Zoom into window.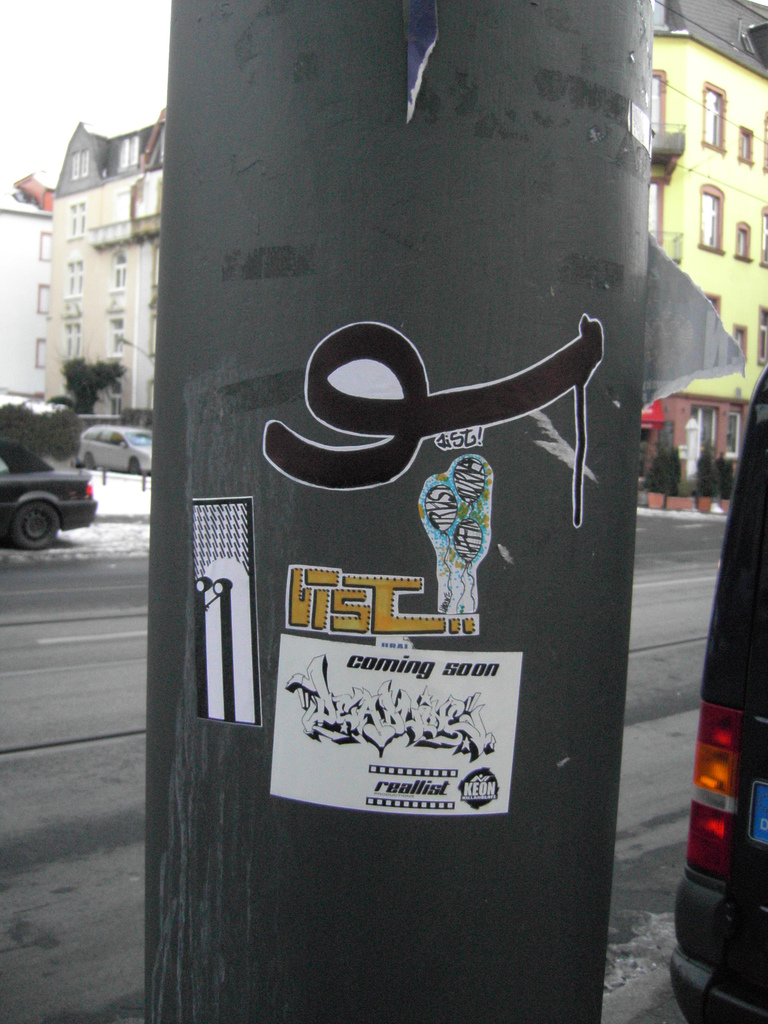
Zoom target: left=686, top=183, right=724, bottom=255.
